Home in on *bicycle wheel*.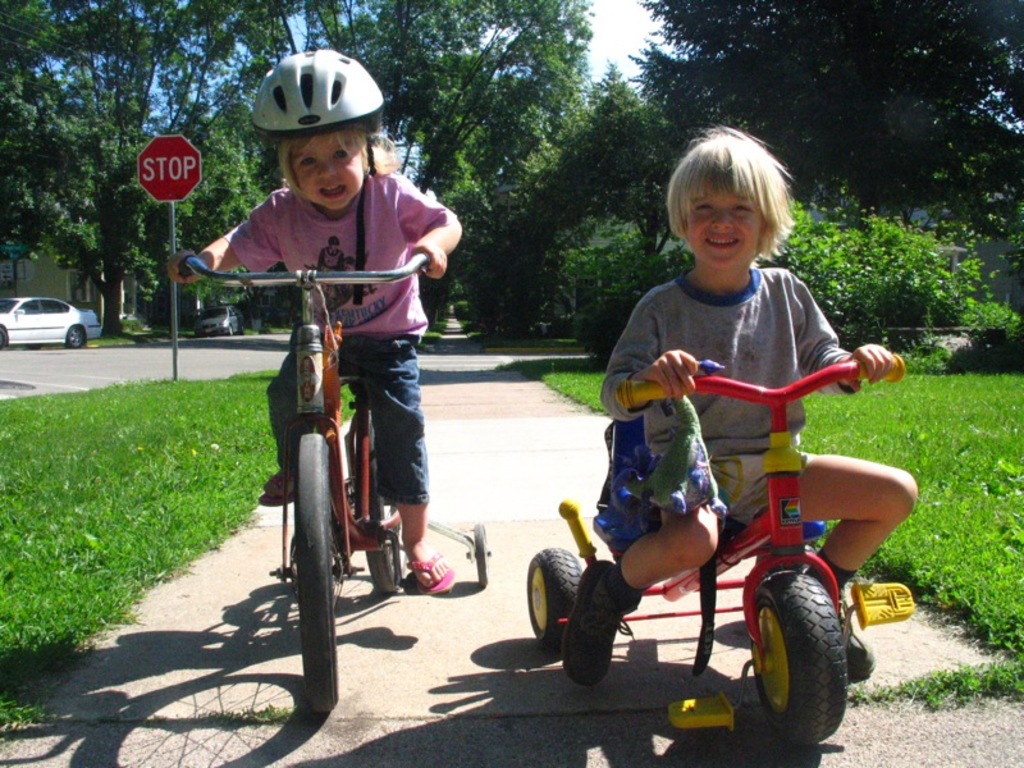
Homed in at box(755, 541, 813, 577).
